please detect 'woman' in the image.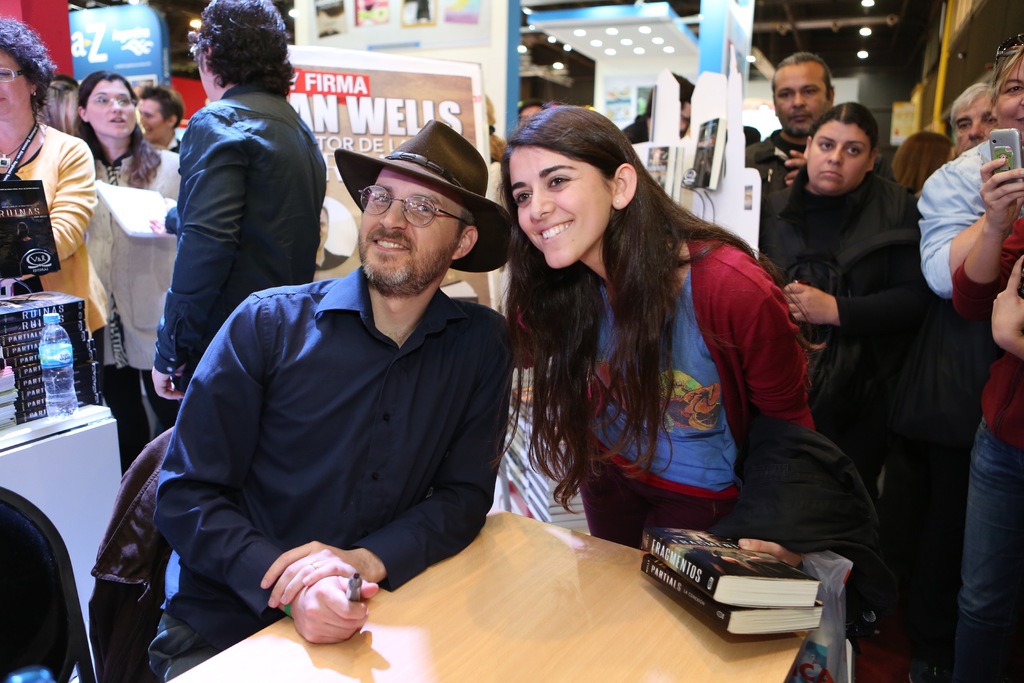
[left=499, top=91, right=829, bottom=550].
